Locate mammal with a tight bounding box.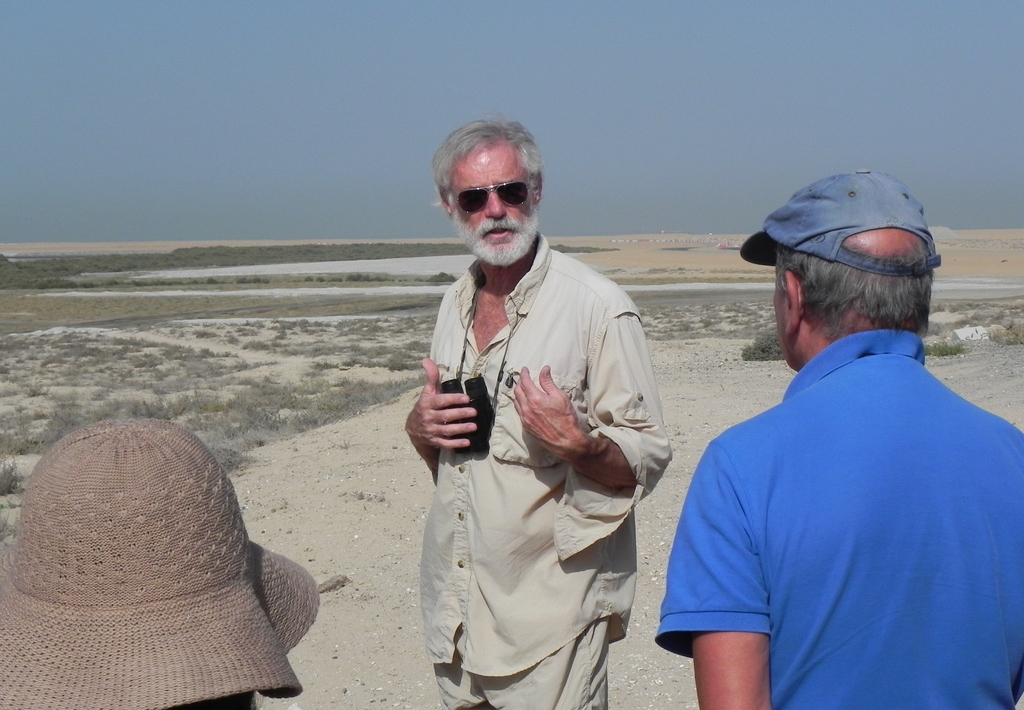
(left=1, top=423, right=322, bottom=709).
